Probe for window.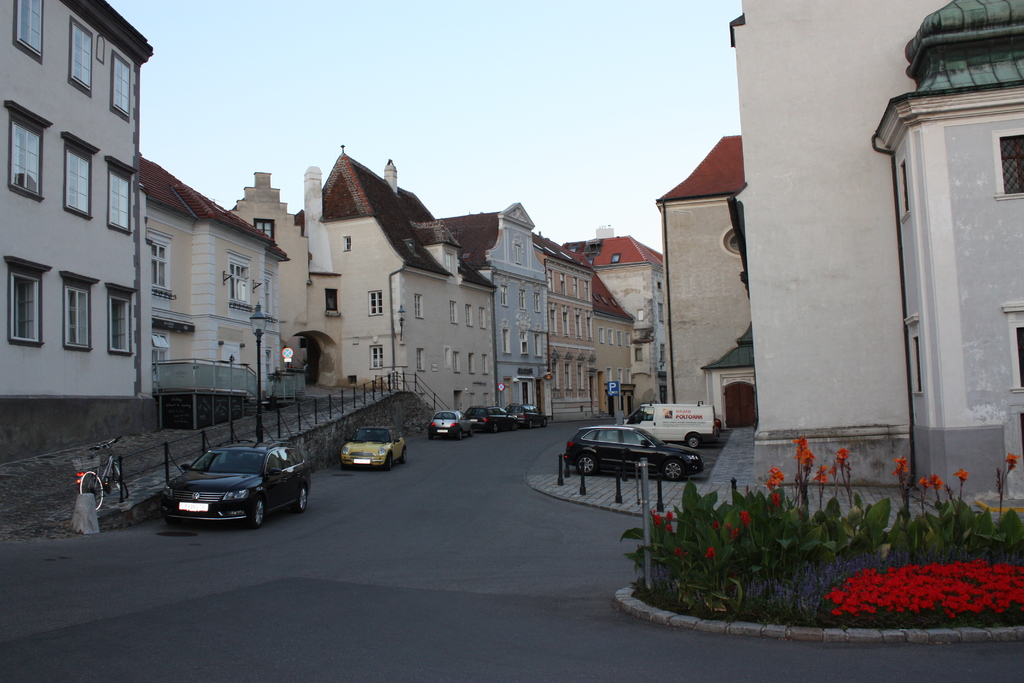
Probe result: [148,235,170,303].
